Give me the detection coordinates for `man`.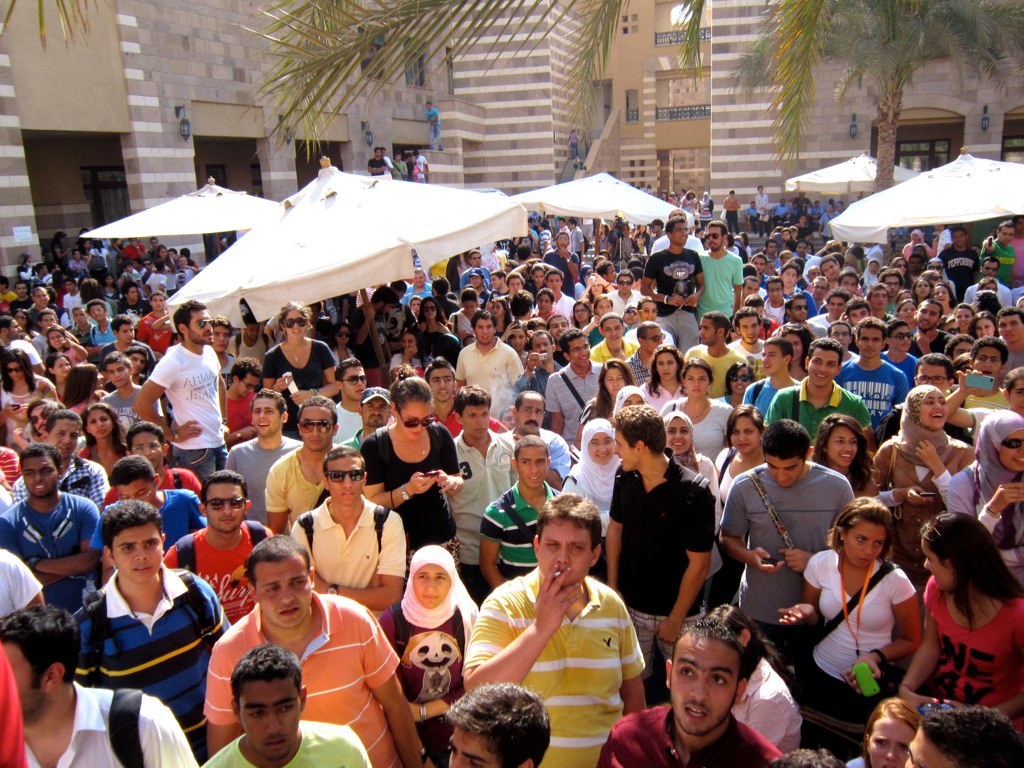
423,357,461,437.
